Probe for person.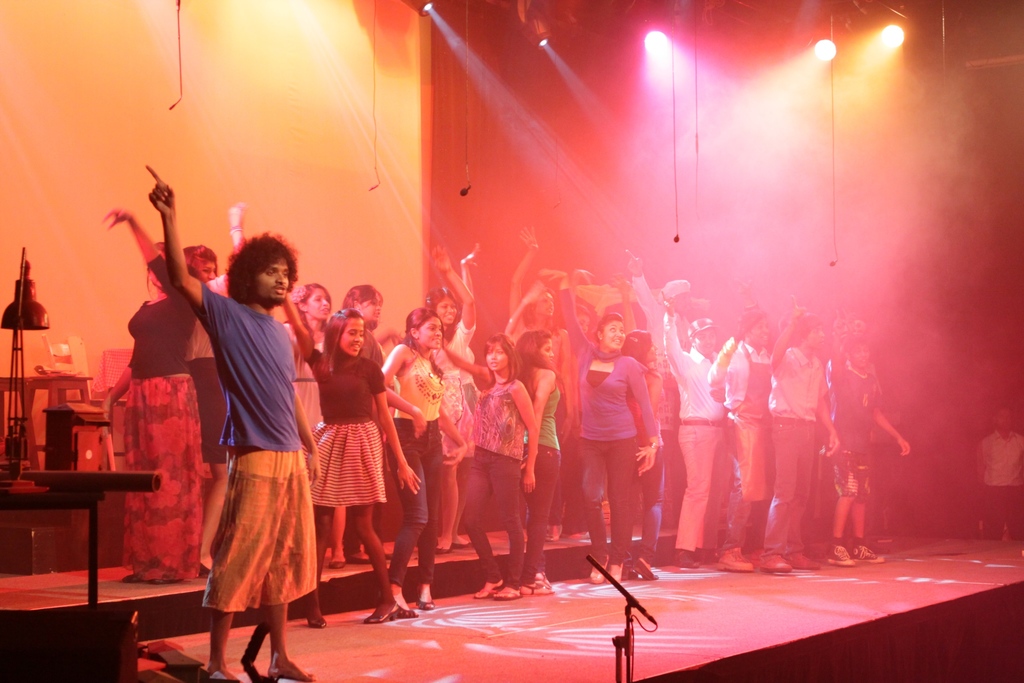
Probe result: [276, 292, 420, 623].
